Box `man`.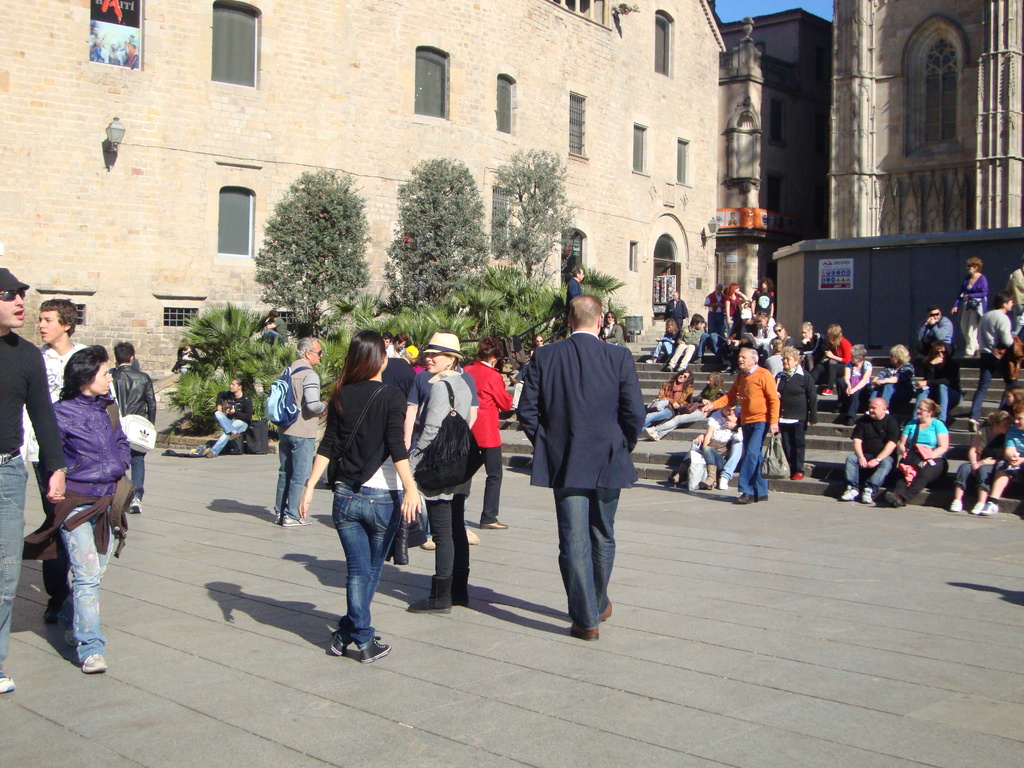
510 285 648 644.
